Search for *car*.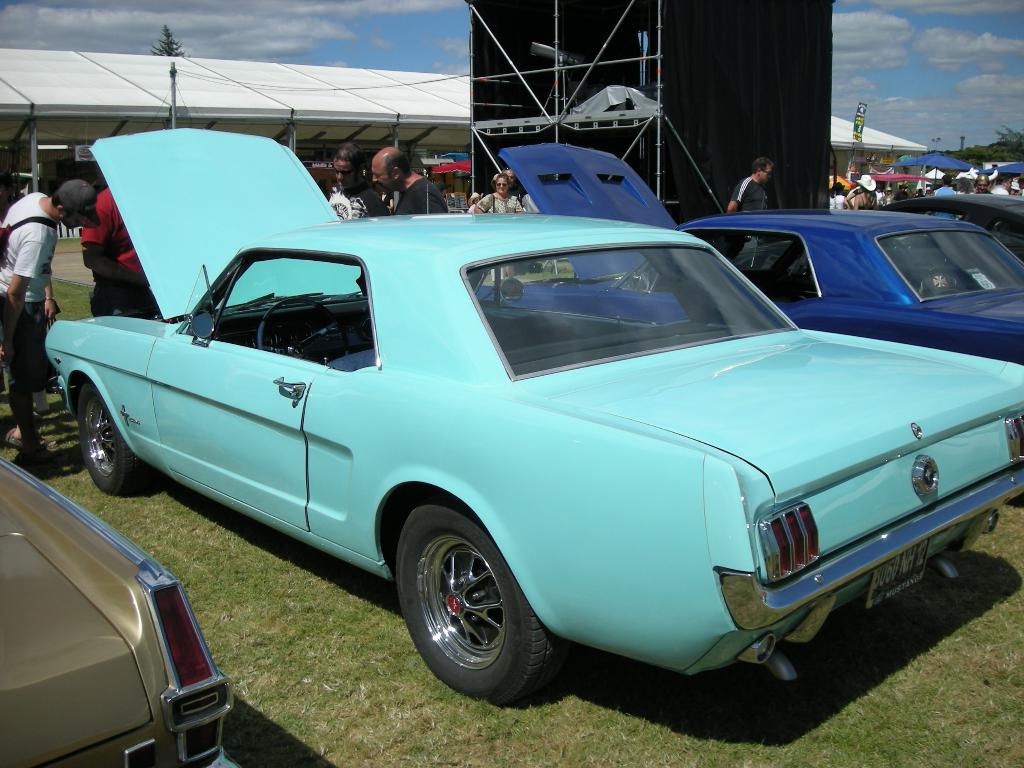
Found at box(0, 447, 239, 767).
